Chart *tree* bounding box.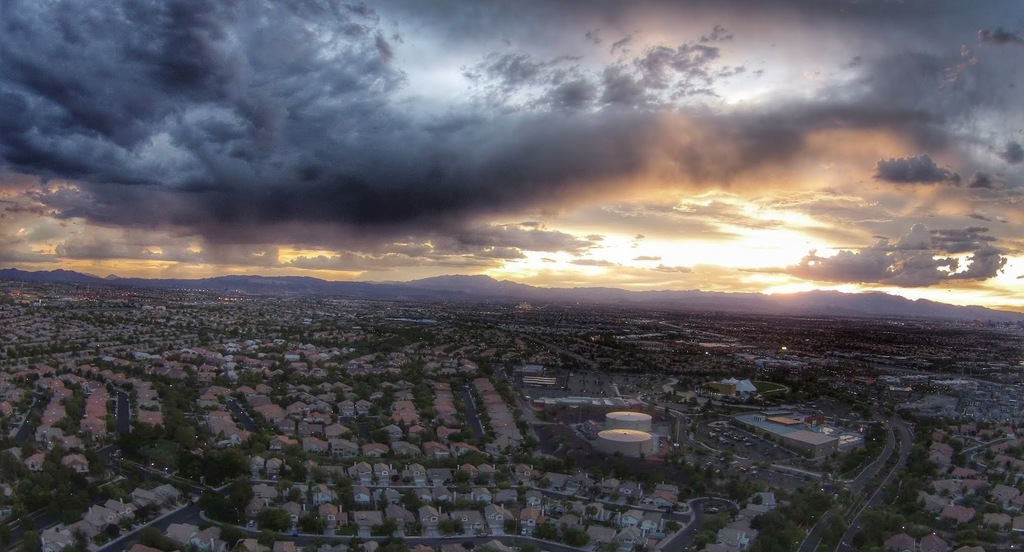
Charted: (left=342, top=421, right=380, bottom=437).
